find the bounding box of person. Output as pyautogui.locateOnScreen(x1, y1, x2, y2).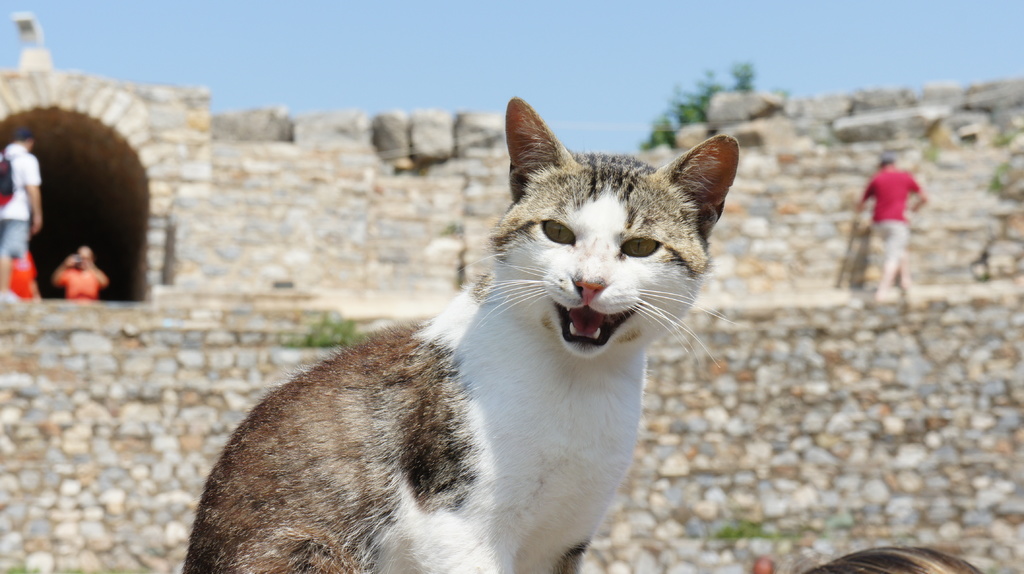
pyautogui.locateOnScreen(53, 244, 111, 299).
